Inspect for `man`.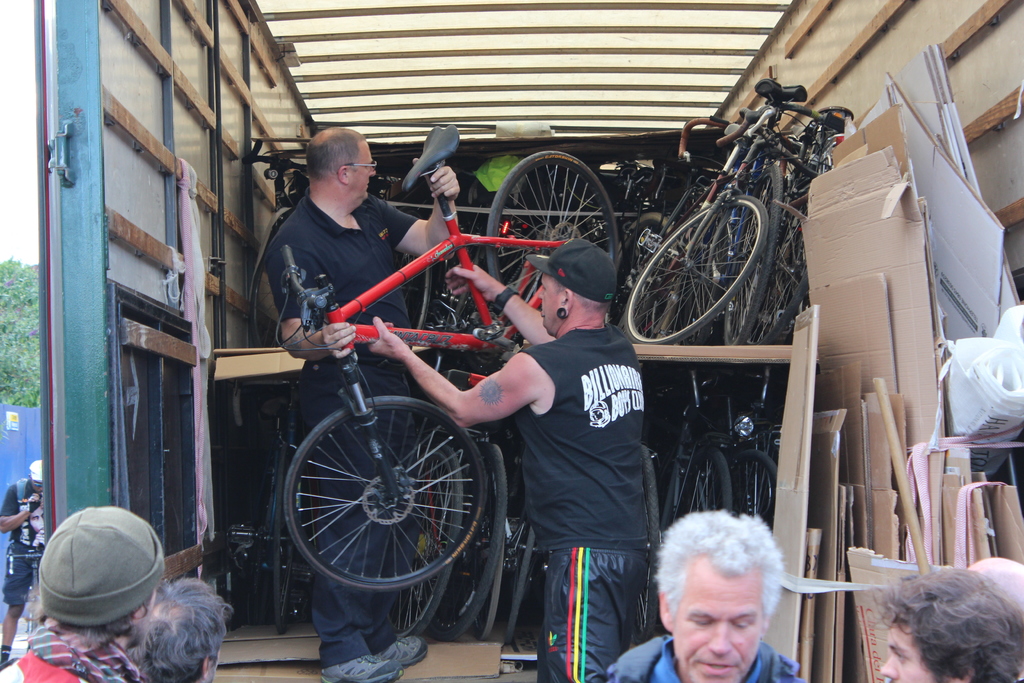
Inspection: x1=124, y1=575, x2=233, y2=682.
